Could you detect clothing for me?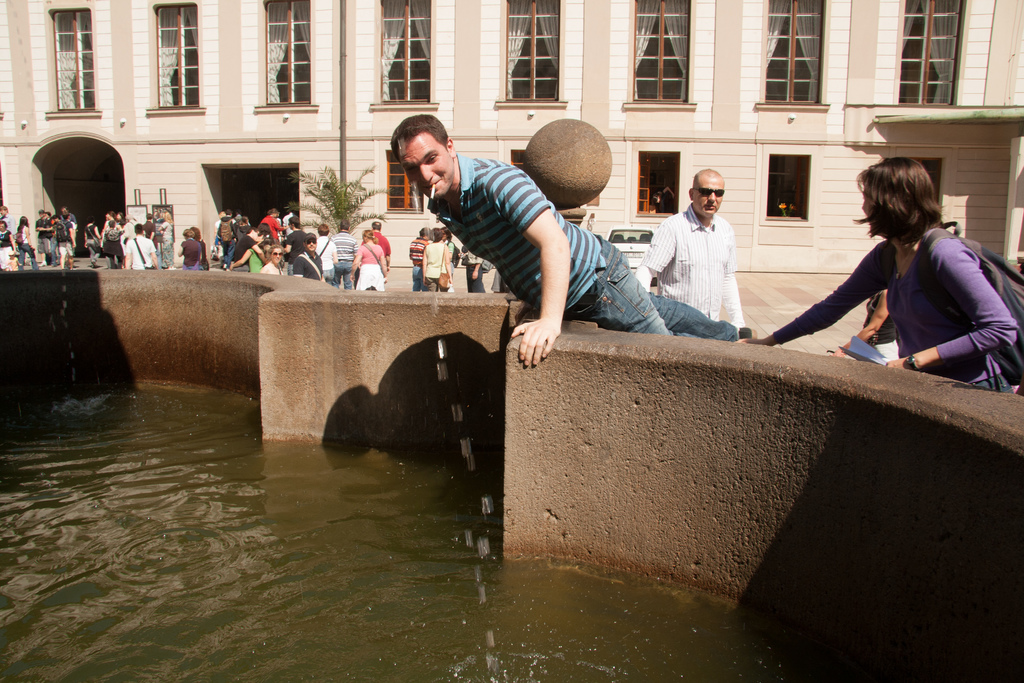
Detection result: 65/210/77/231.
